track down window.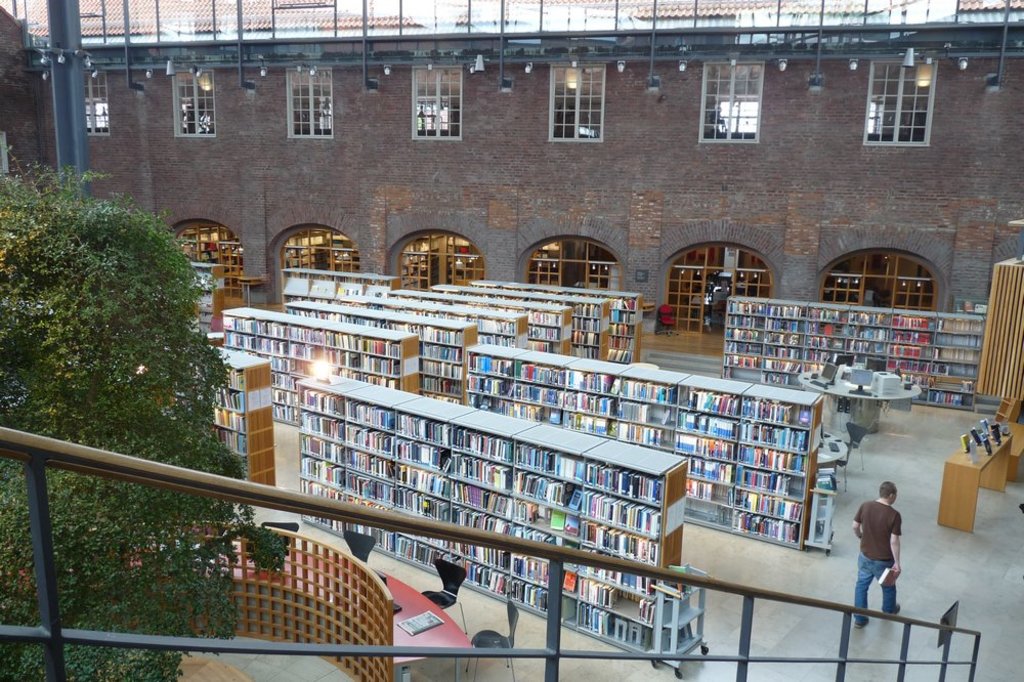
Tracked to (left=549, top=54, right=602, bottom=148).
